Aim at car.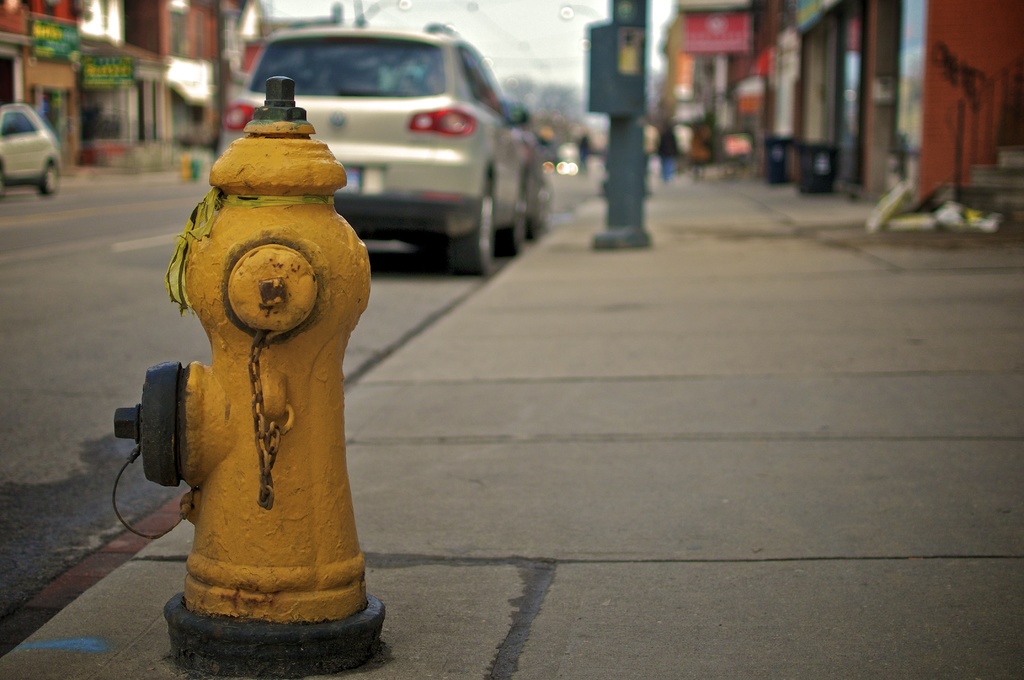
Aimed at crop(0, 104, 60, 197).
